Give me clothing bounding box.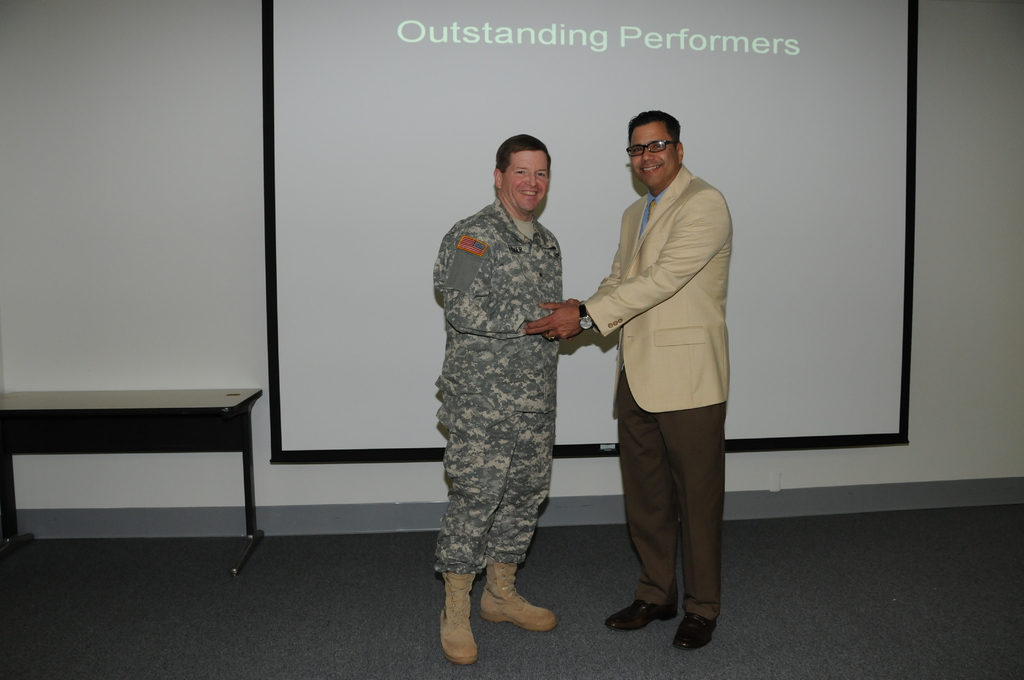
BBox(424, 154, 596, 611).
